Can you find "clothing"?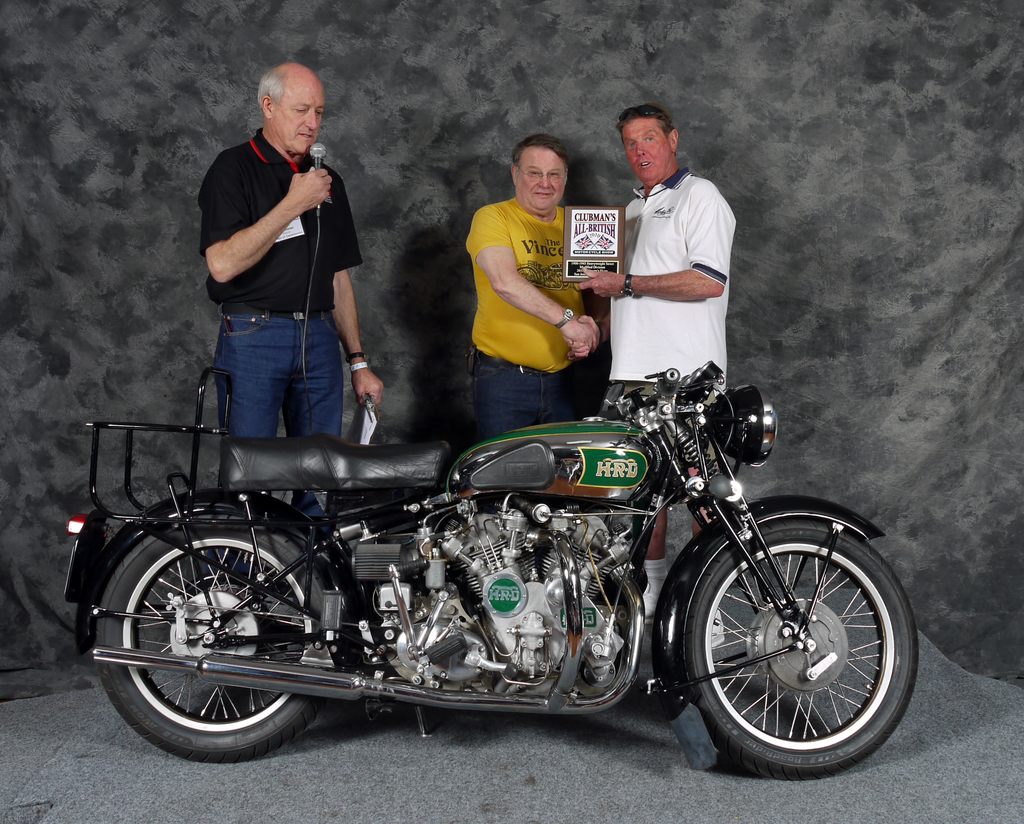
Yes, bounding box: (x1=603, y1=166, x2=740, y2=482).
